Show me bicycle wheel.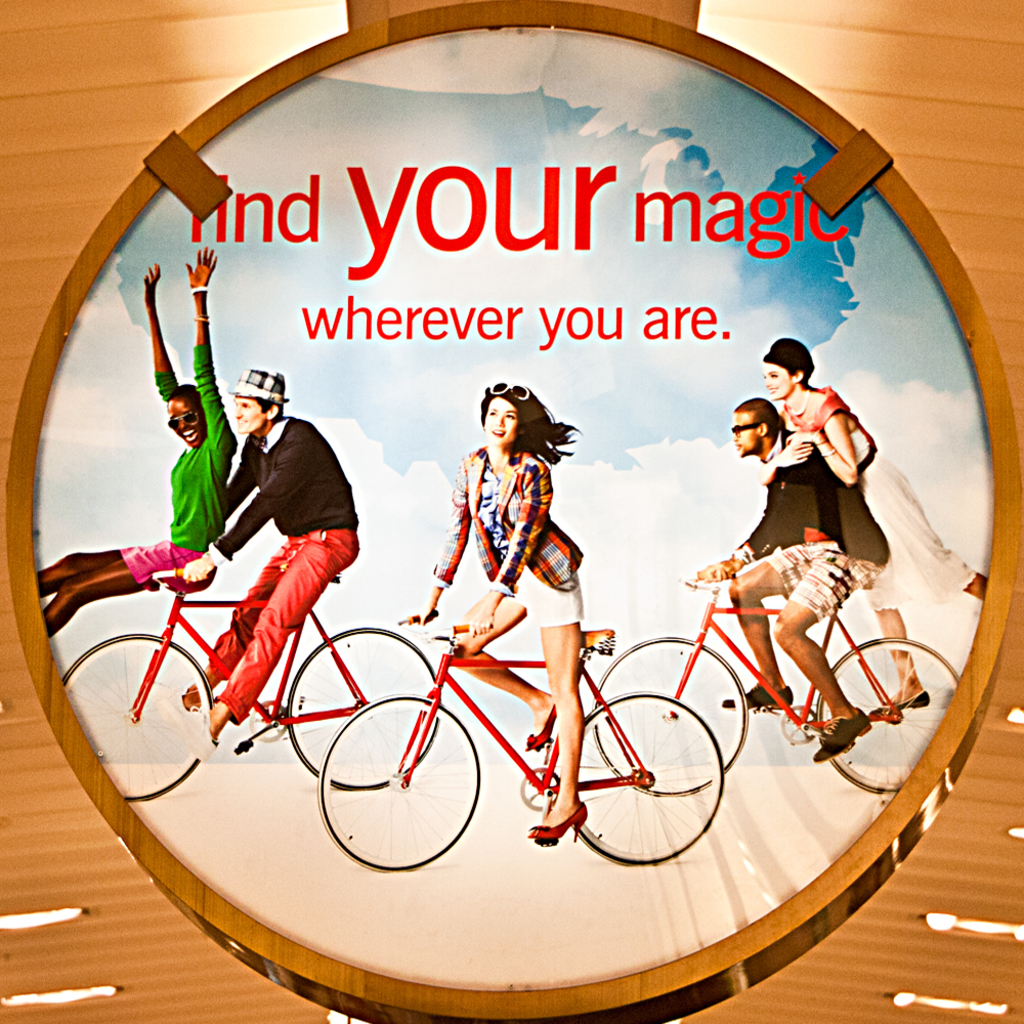
bicycle wheel is here: region(291, 629, 441, 800).
